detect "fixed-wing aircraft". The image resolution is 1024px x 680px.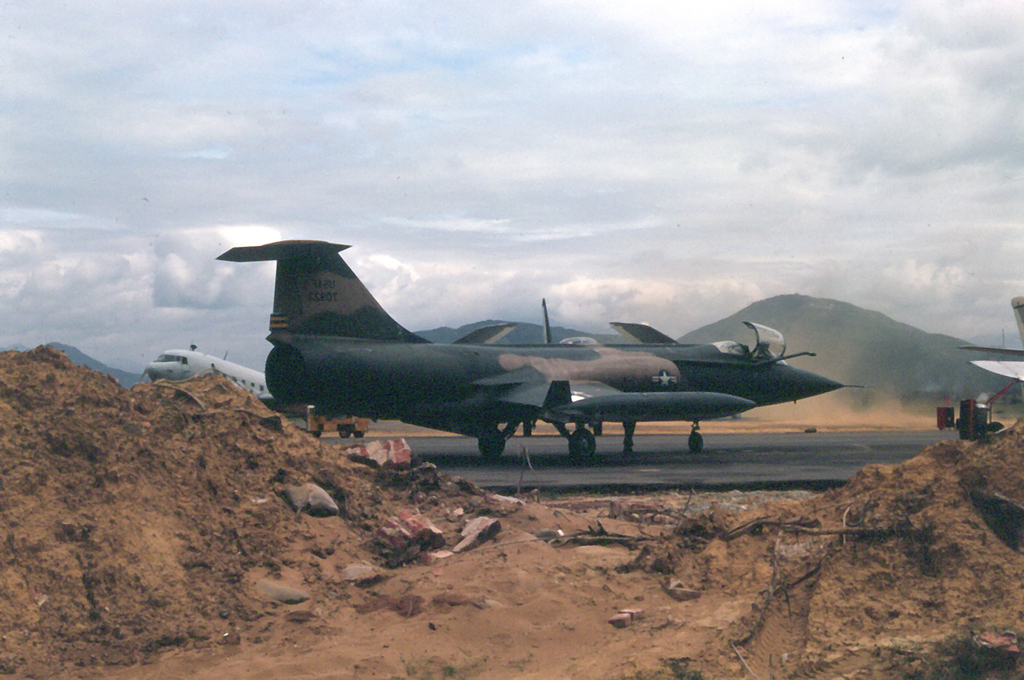
147:344:276:402.
